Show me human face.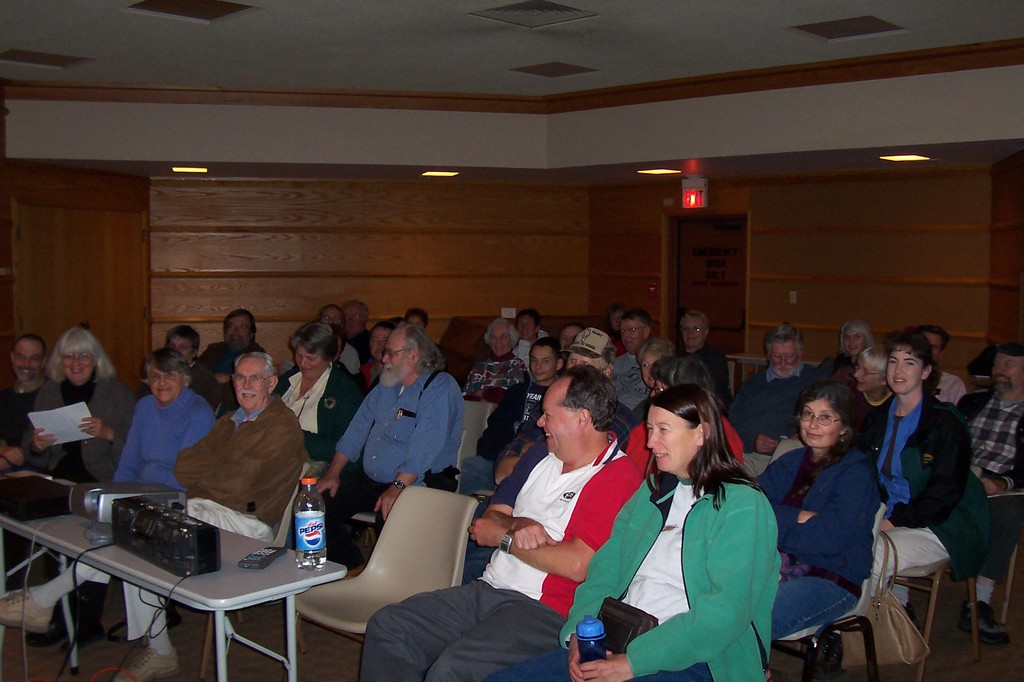
human face is here: left=296, top=343, right=324, bottom=377.
